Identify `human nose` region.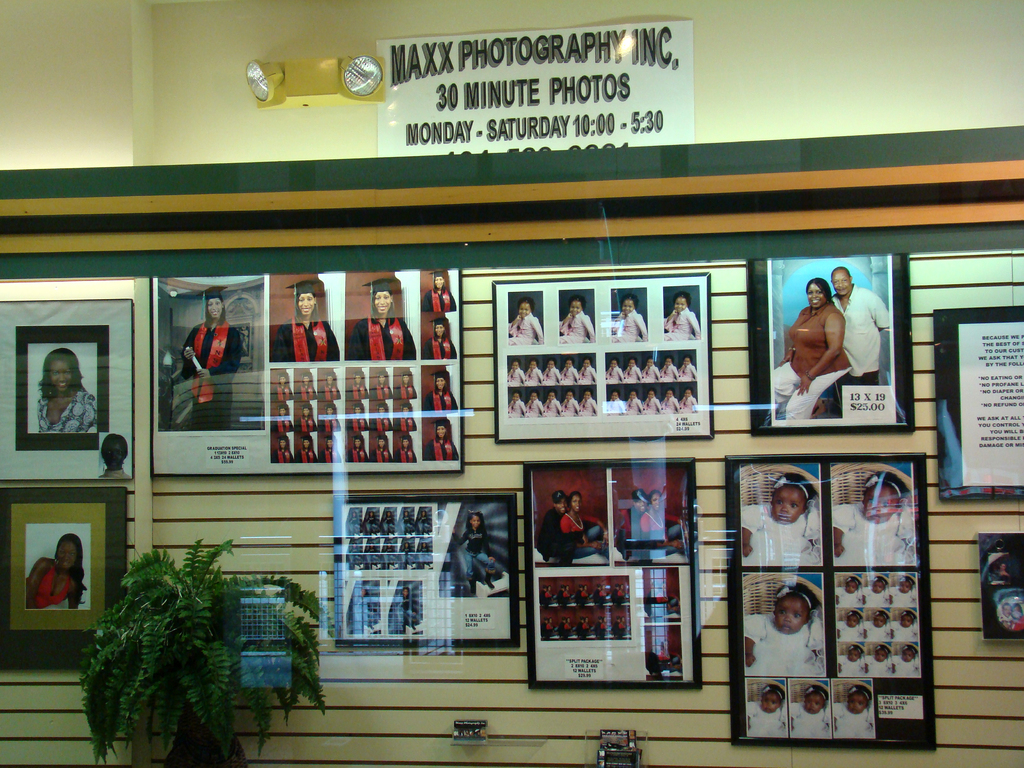
Region: 380, 299, 386, 303.
